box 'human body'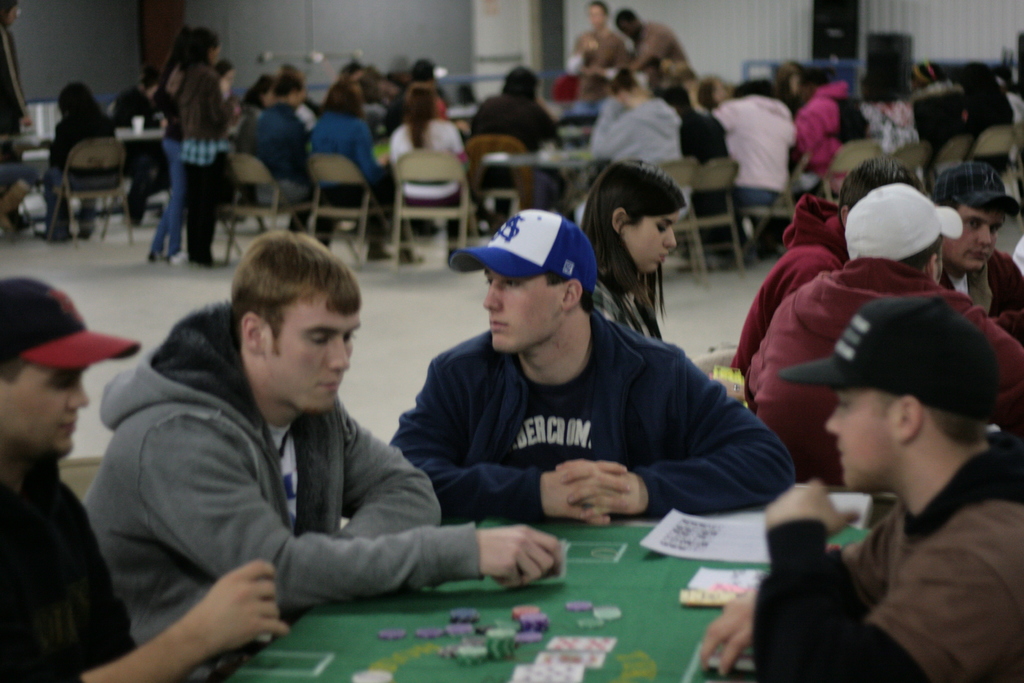
region(0, 463, 289, 682)
